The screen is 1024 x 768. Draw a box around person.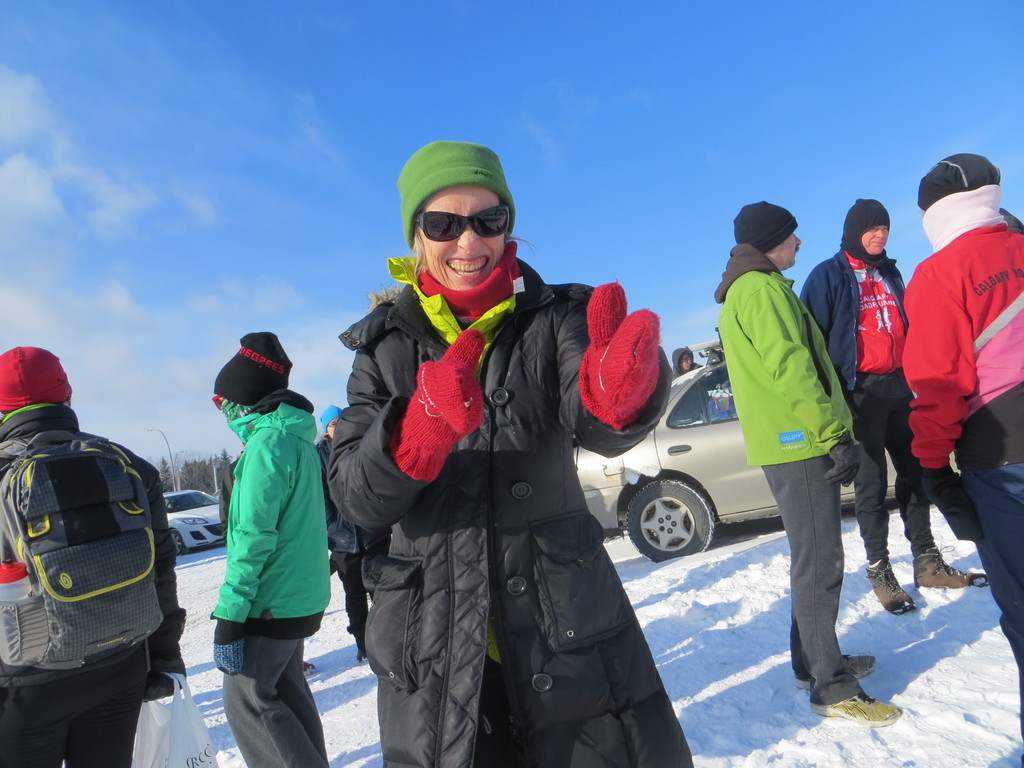
[708,202,901,723].
